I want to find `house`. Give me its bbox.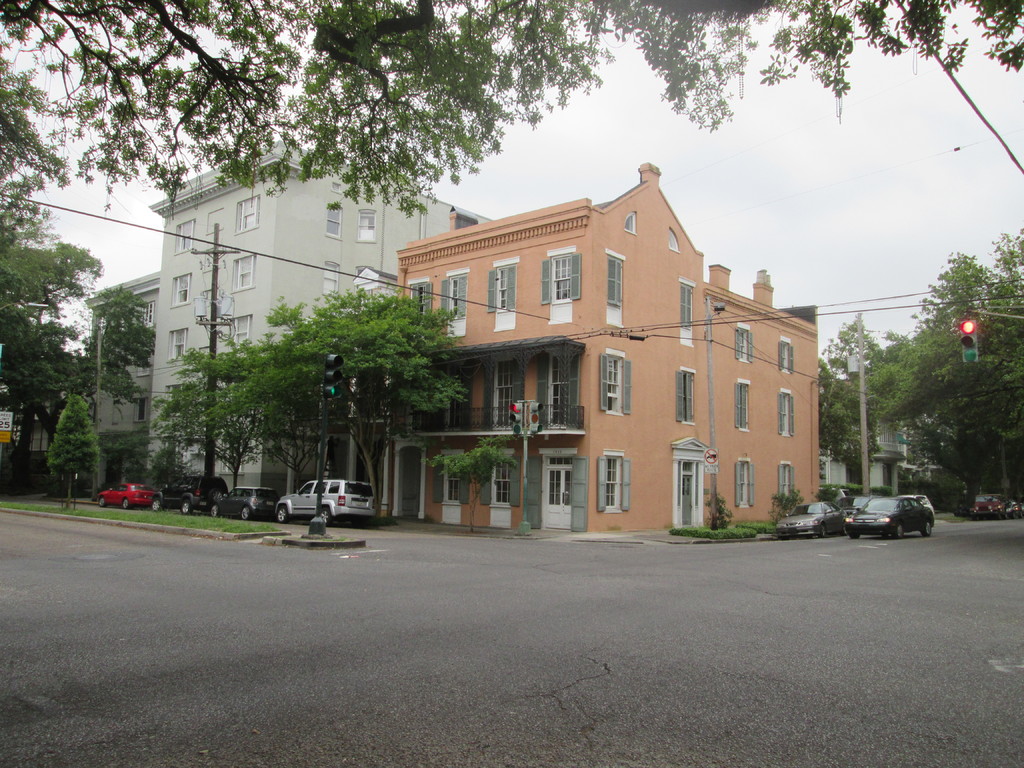
crop(353, 157, 842, 533).
